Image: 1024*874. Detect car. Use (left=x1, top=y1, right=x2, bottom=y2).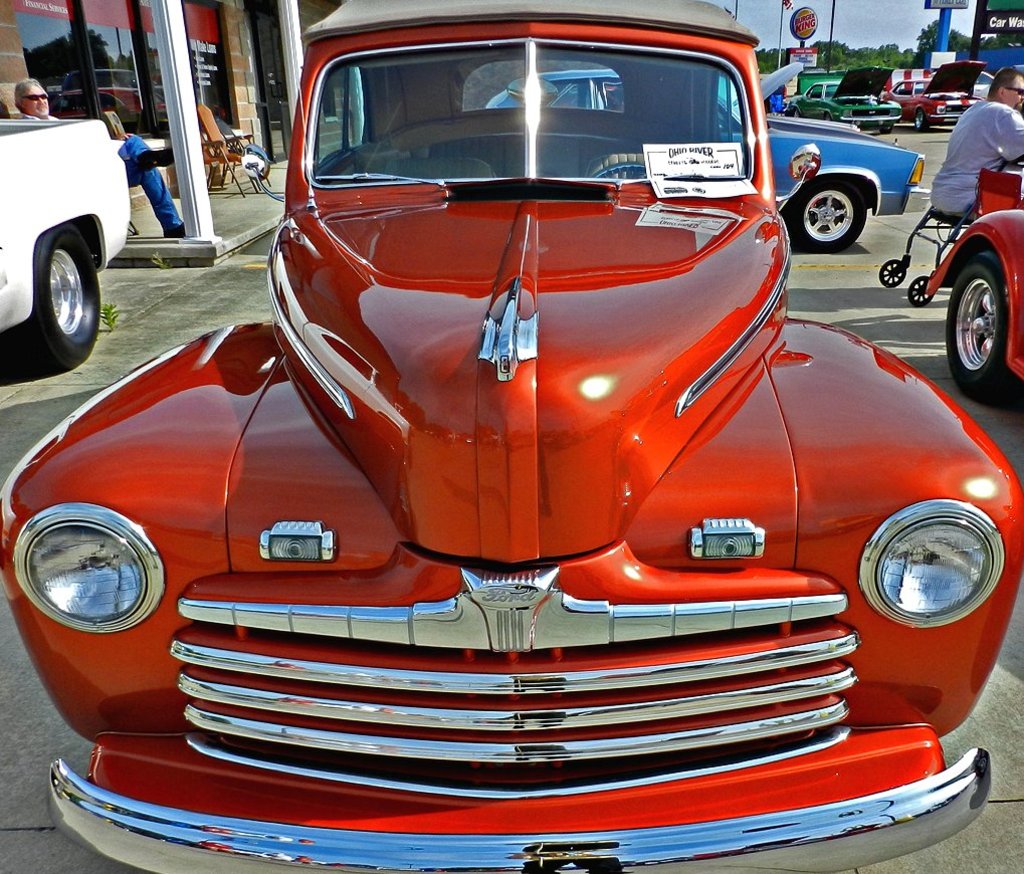
(left=483, top=66, right=927, bottom=255).
